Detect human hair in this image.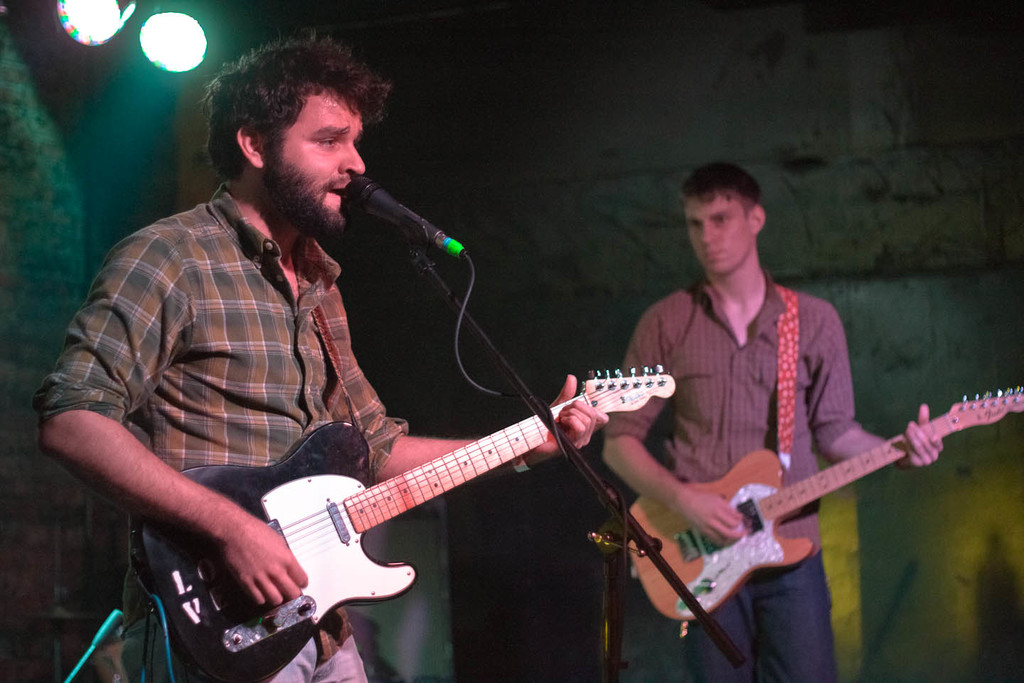
Detection: box=[670, 162, 759, 208].
